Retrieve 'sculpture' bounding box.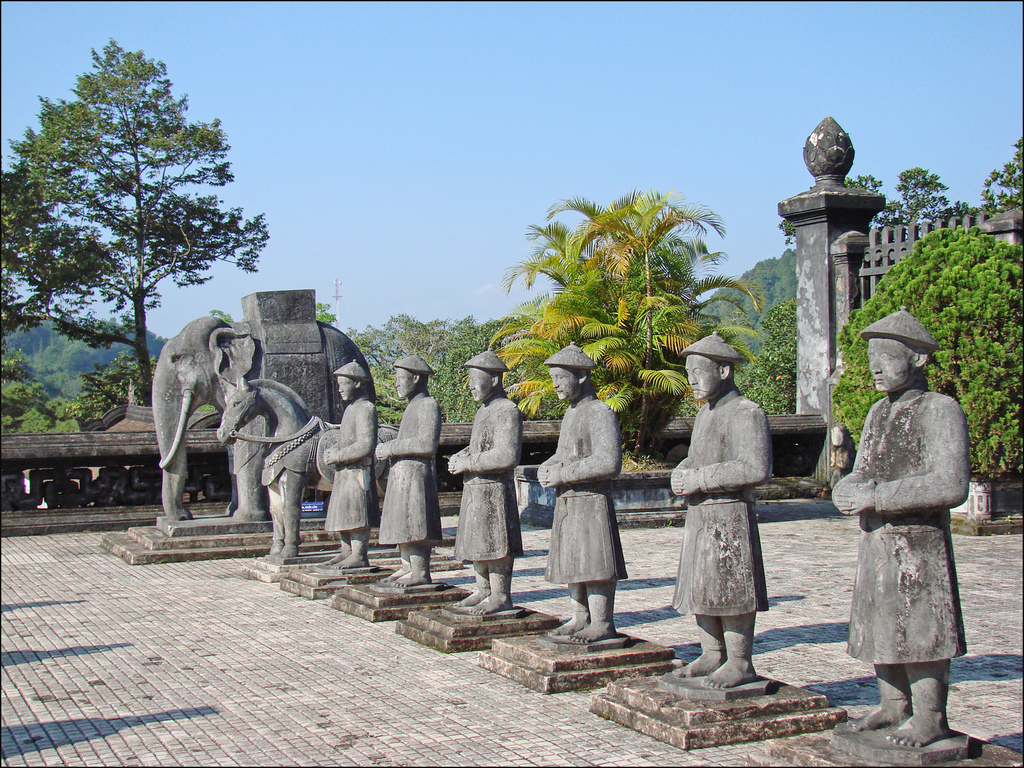
Bounding box: {"x1": 531, "y1": 337, "x2": 634, "y2": 643}.
